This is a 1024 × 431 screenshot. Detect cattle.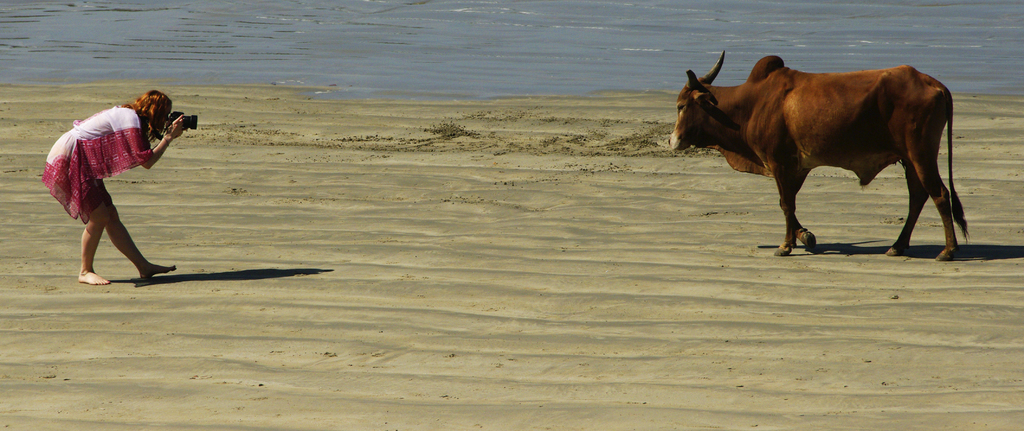
[left=669, top=49, right=972, bottom=264].
